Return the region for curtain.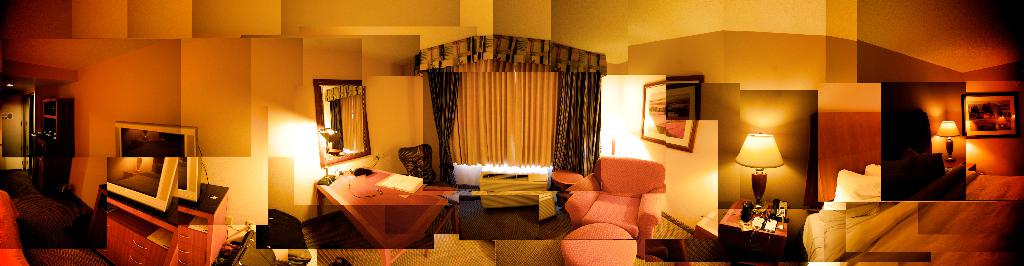
l=431, t=49, r=609, b=202.
